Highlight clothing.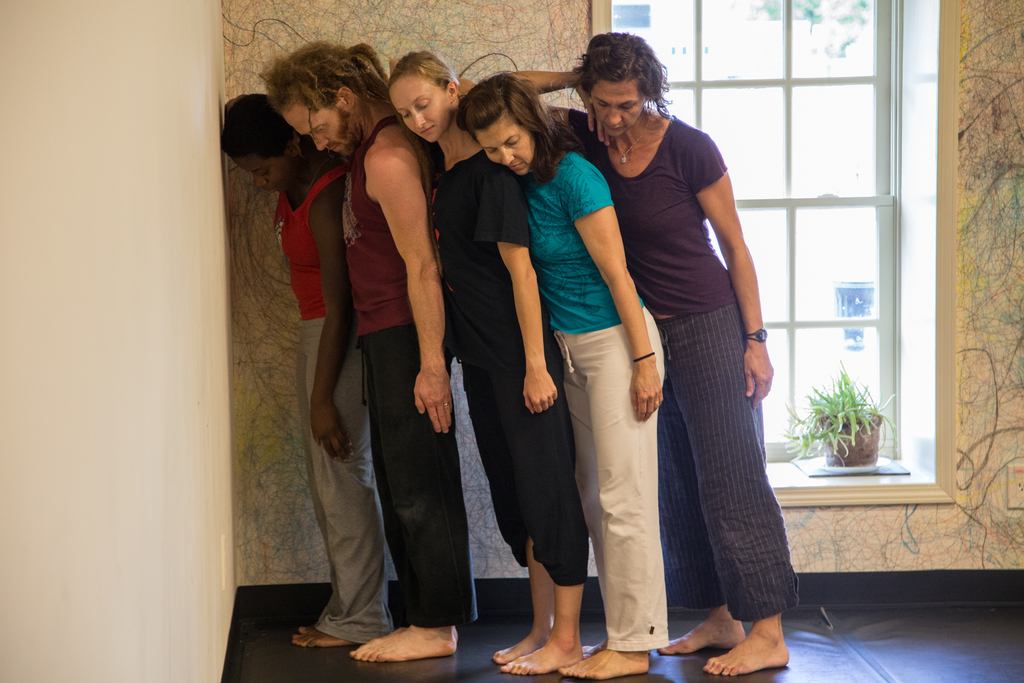
Highlighted region: box=[550, 108, 801, 618].
